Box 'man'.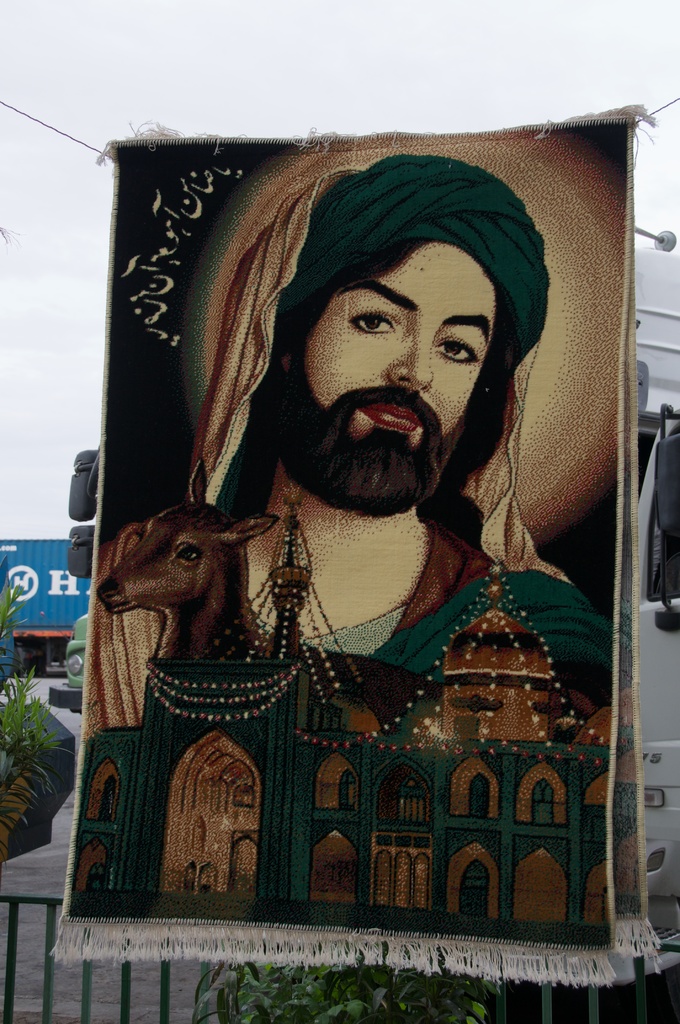
[70,188,674,839].
